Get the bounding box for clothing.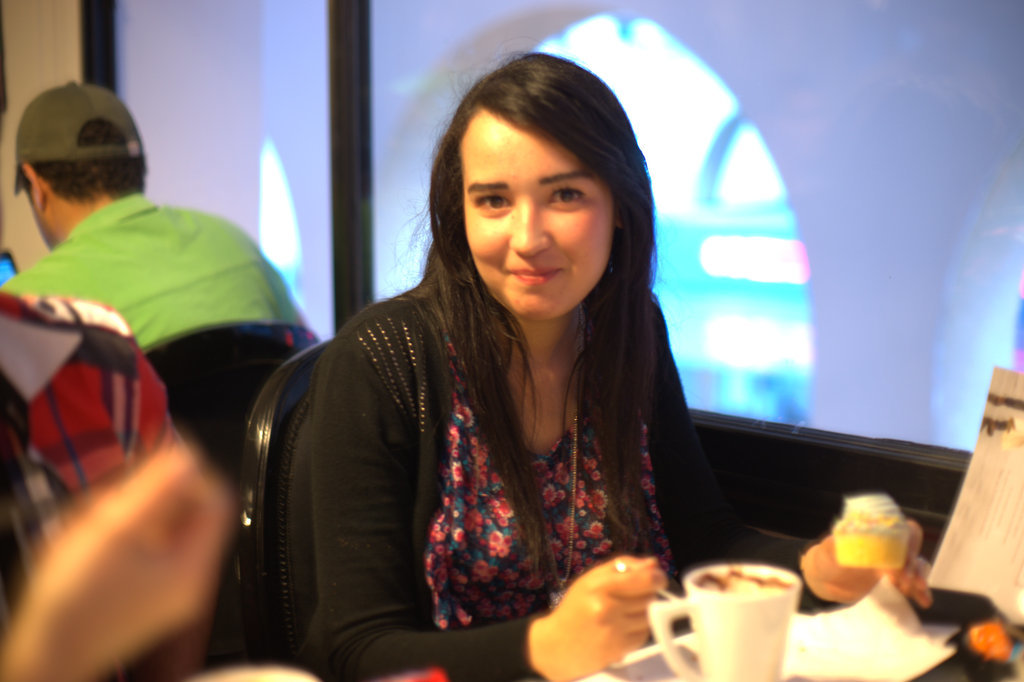
bbox=(0, 285, 281, 681).
